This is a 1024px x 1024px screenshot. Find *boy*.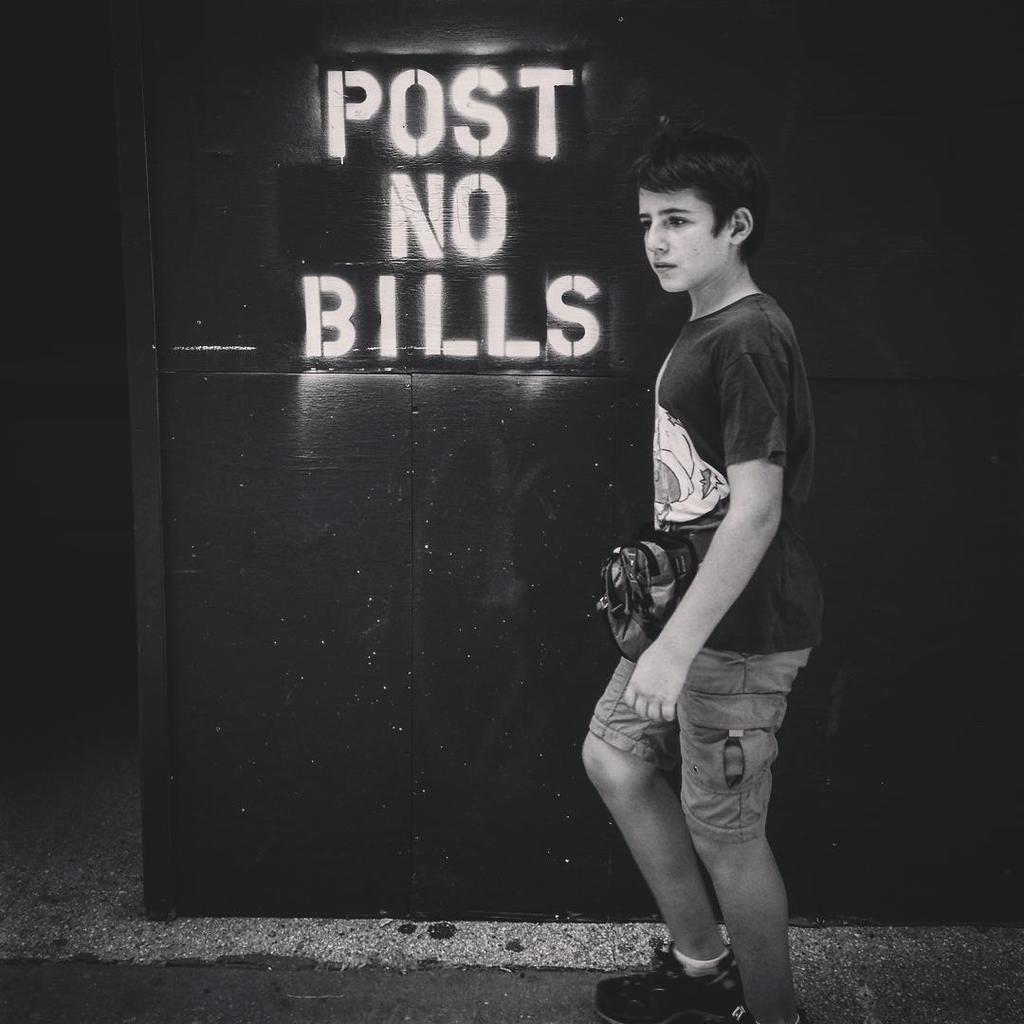
Bounding box: 551/123/850/1009.
